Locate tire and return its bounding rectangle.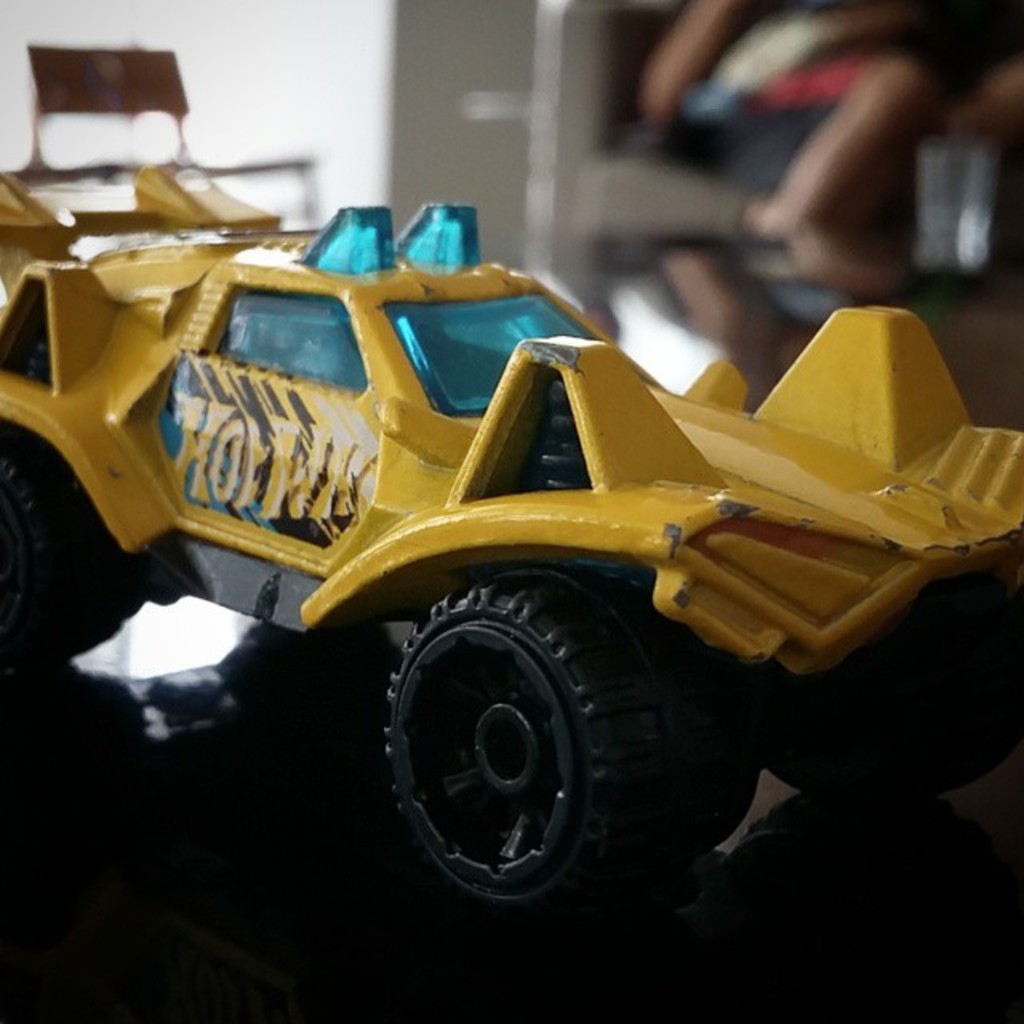
(766, 563, 1022, 813).
